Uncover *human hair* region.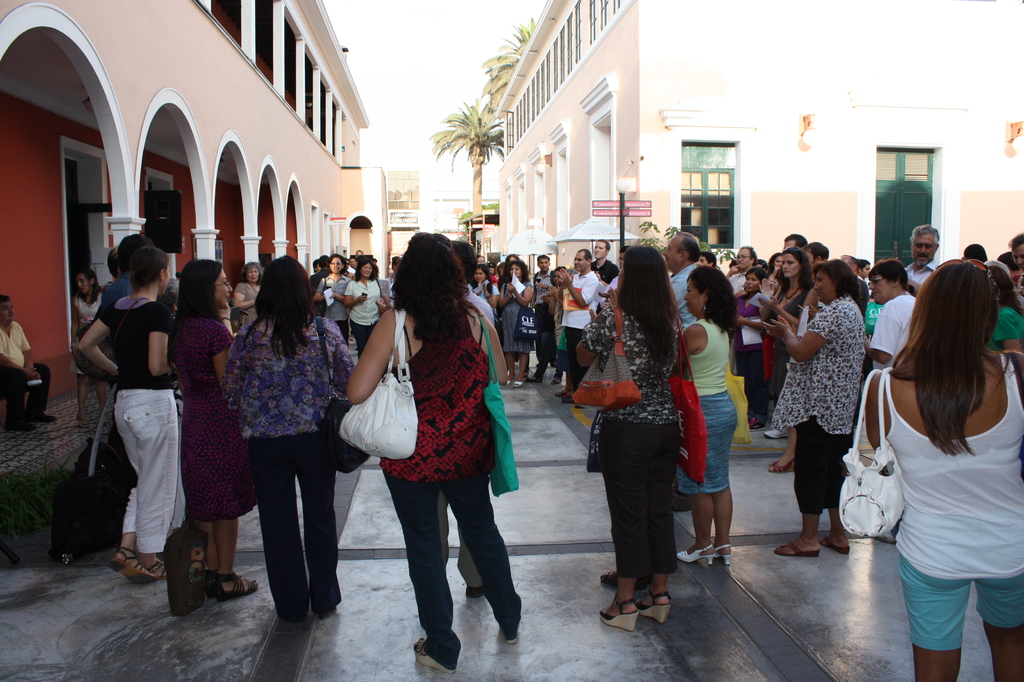
Uncovered: bbox(318, 254, 325, 268).
